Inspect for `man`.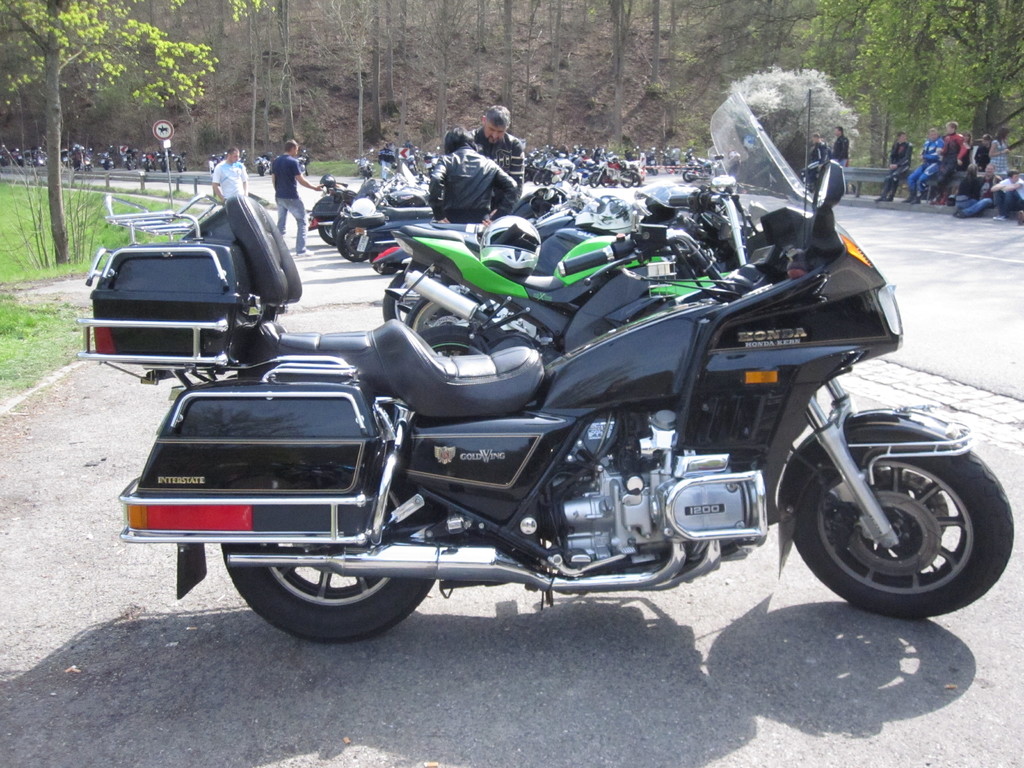
Inspection: {"left": 214, "top": 142, "right": 248, "bottom": 199}.
